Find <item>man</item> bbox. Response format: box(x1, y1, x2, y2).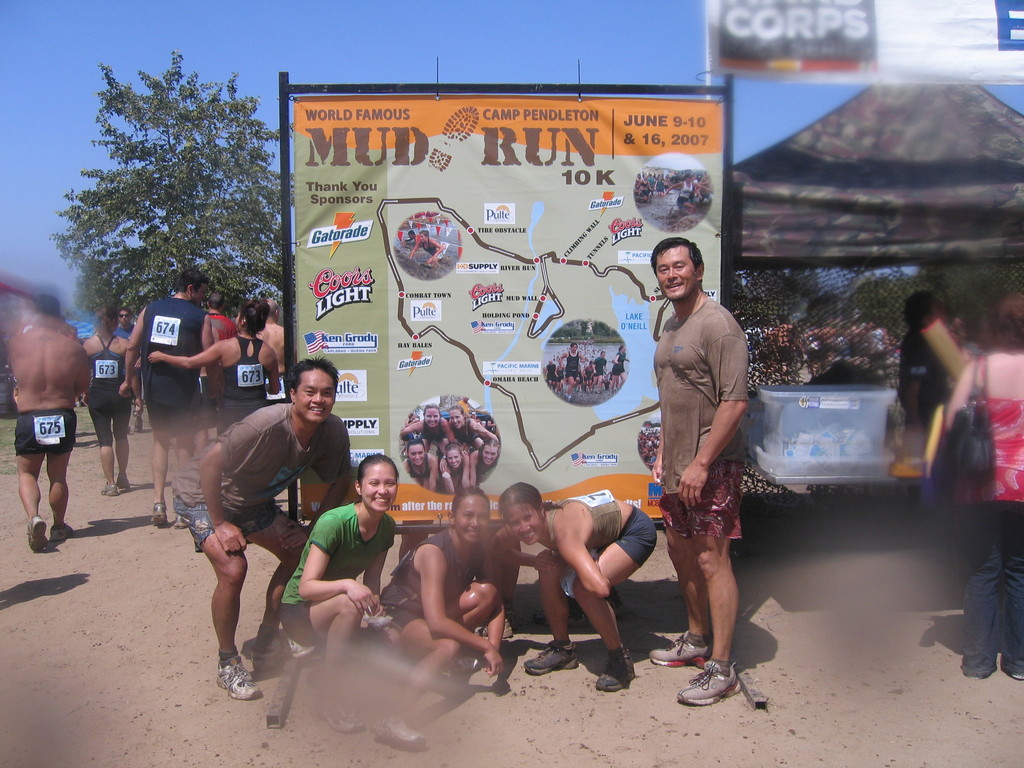
box(646, 232, 760, 711).
